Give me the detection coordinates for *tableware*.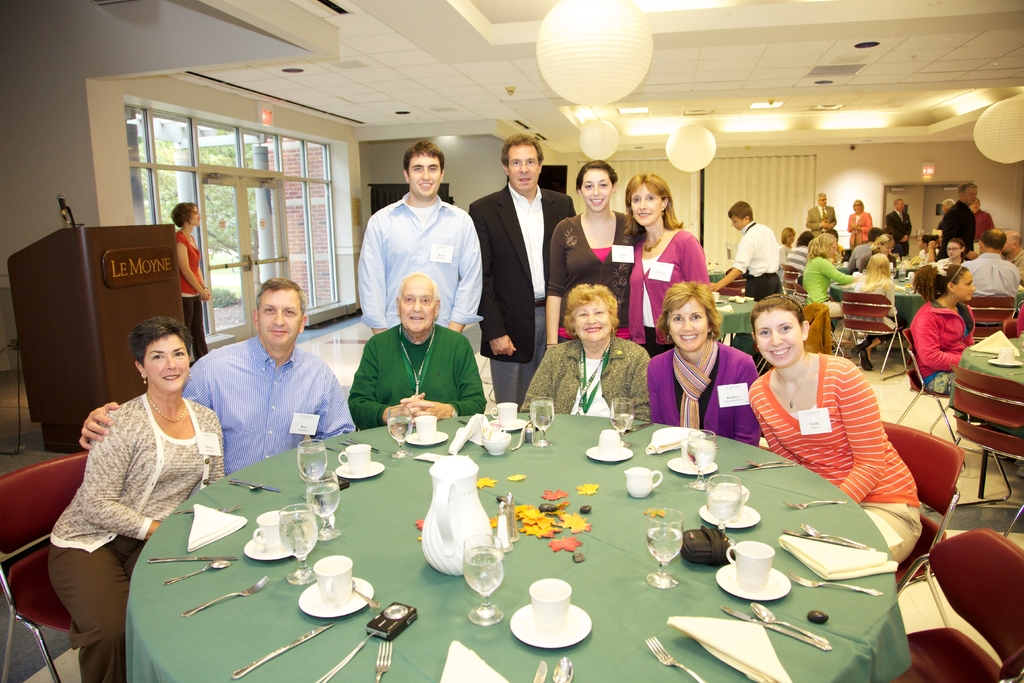
pyautogui.locateOnScreen(621, 464, 663, 499).
